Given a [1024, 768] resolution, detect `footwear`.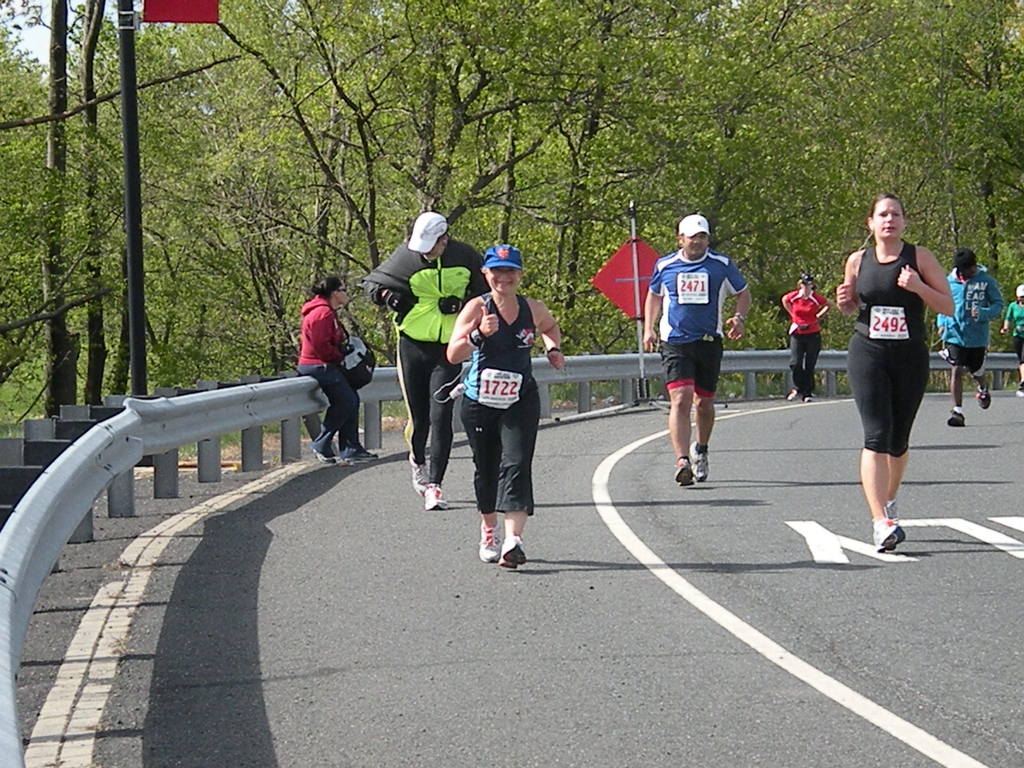
region(875, 513, 909, 553).
